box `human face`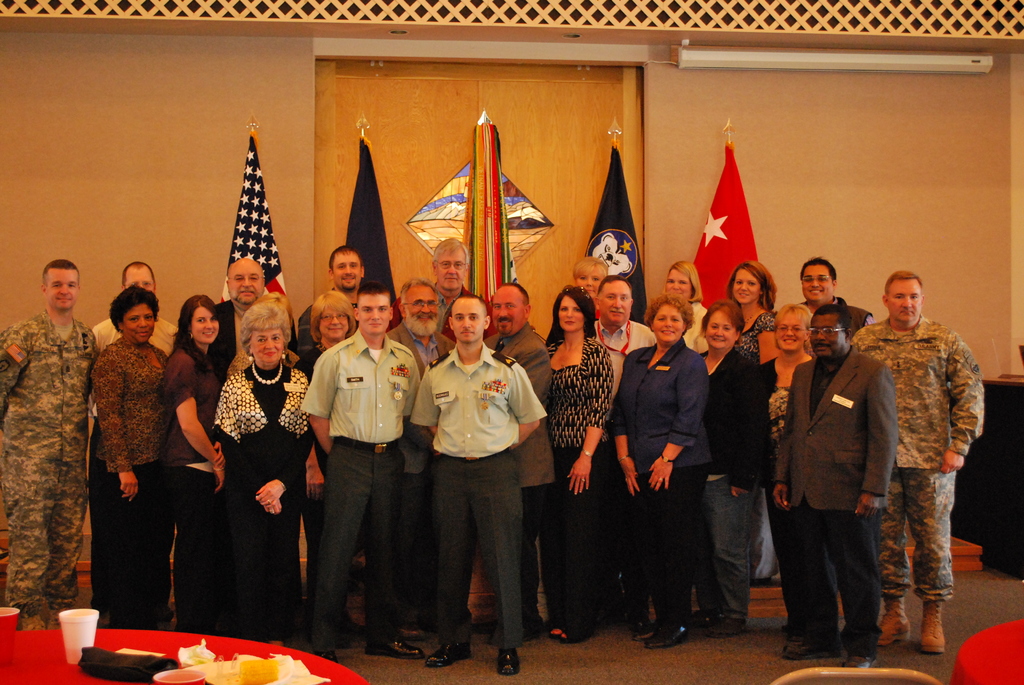
x1=47, y1=269, x2=77, y2=312
